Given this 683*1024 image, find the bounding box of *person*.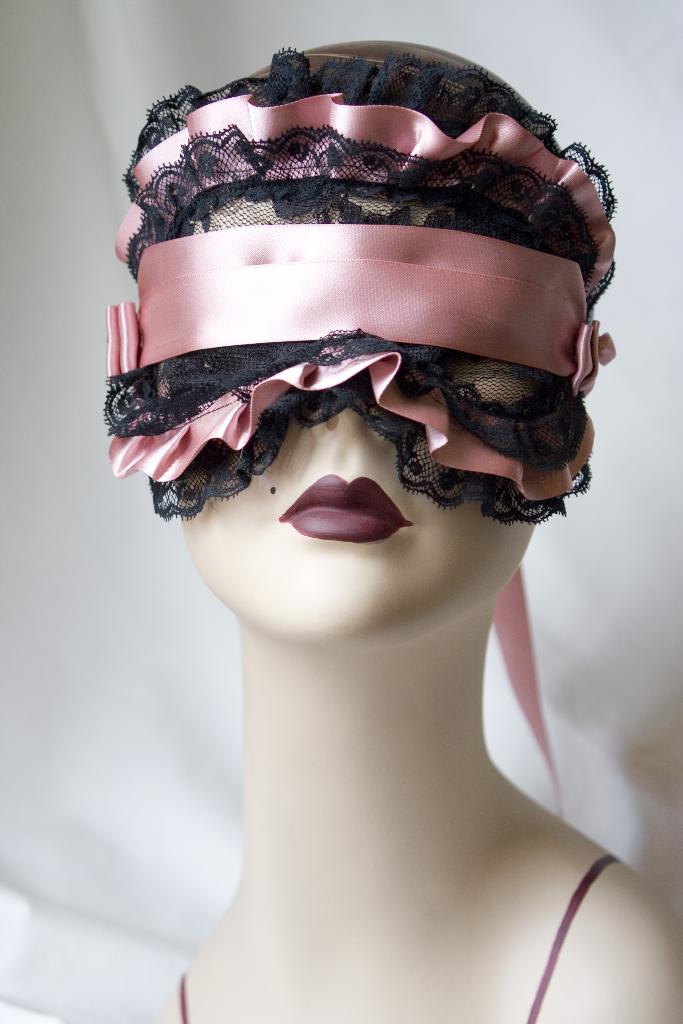
(left=45, top=31, right=675, bottom=952).
